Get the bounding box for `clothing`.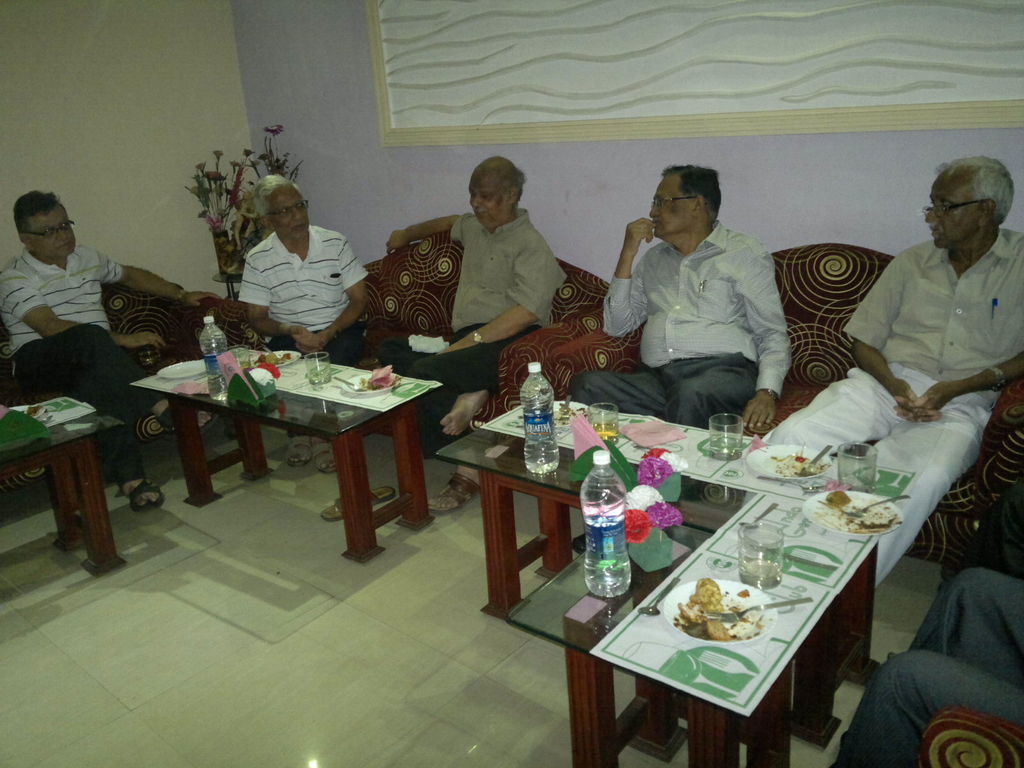
left=235, top=223, right=372, bottom=353.
